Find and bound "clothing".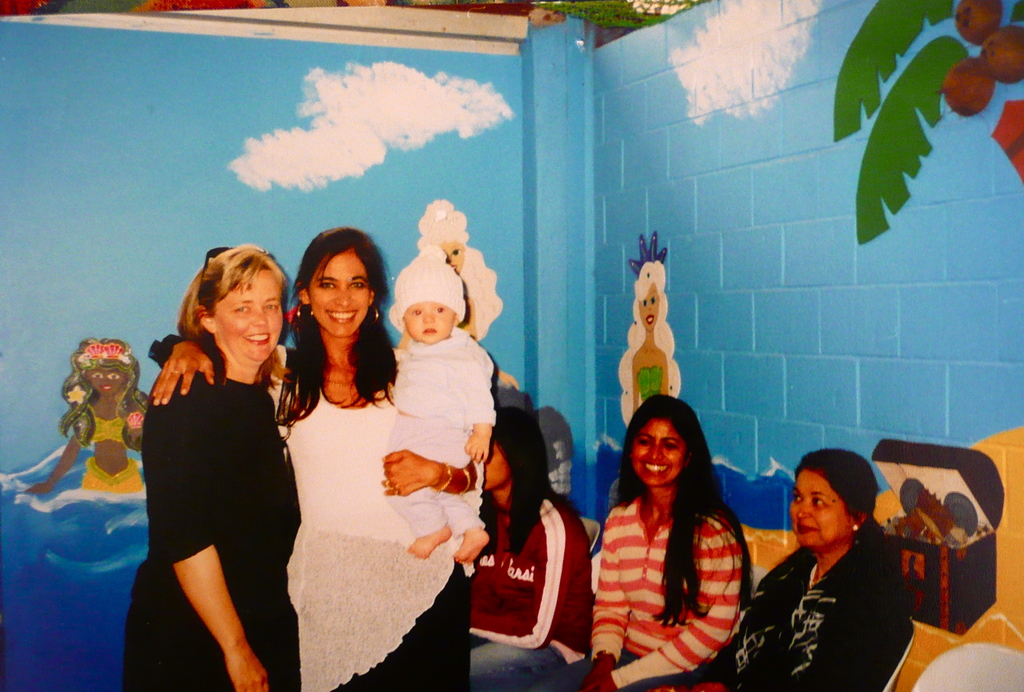
Bound: 382:241:499:547.
